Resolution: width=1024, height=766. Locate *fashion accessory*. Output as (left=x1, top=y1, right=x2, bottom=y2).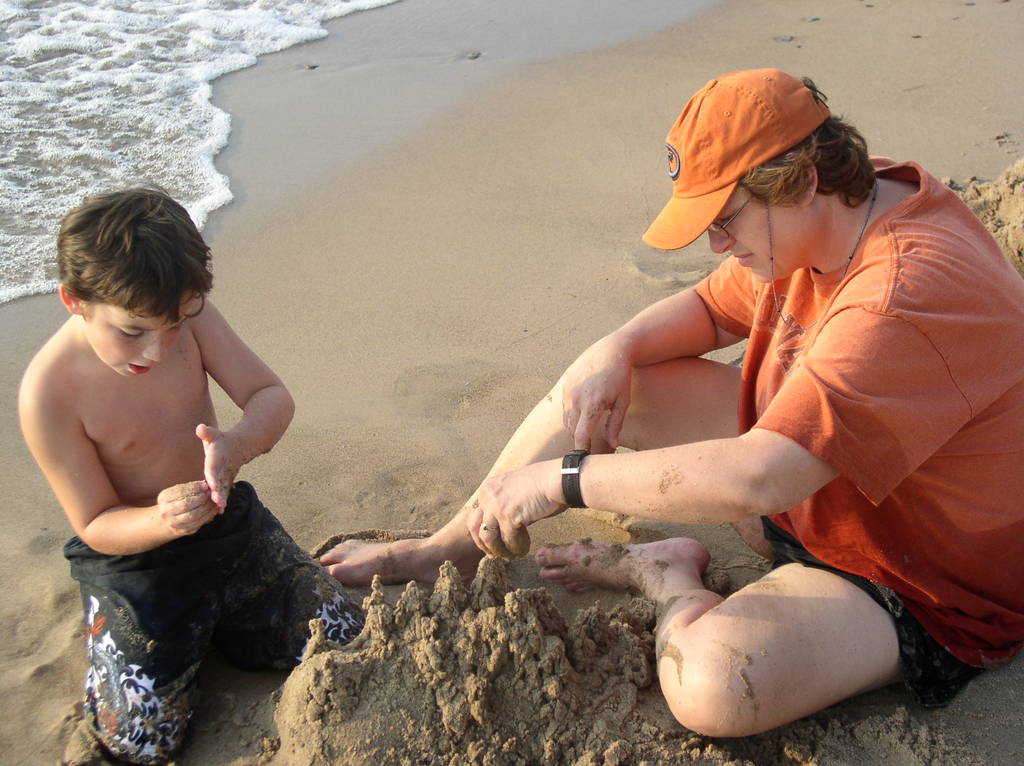
(left=558, top=443, right=584, bottom=508).
